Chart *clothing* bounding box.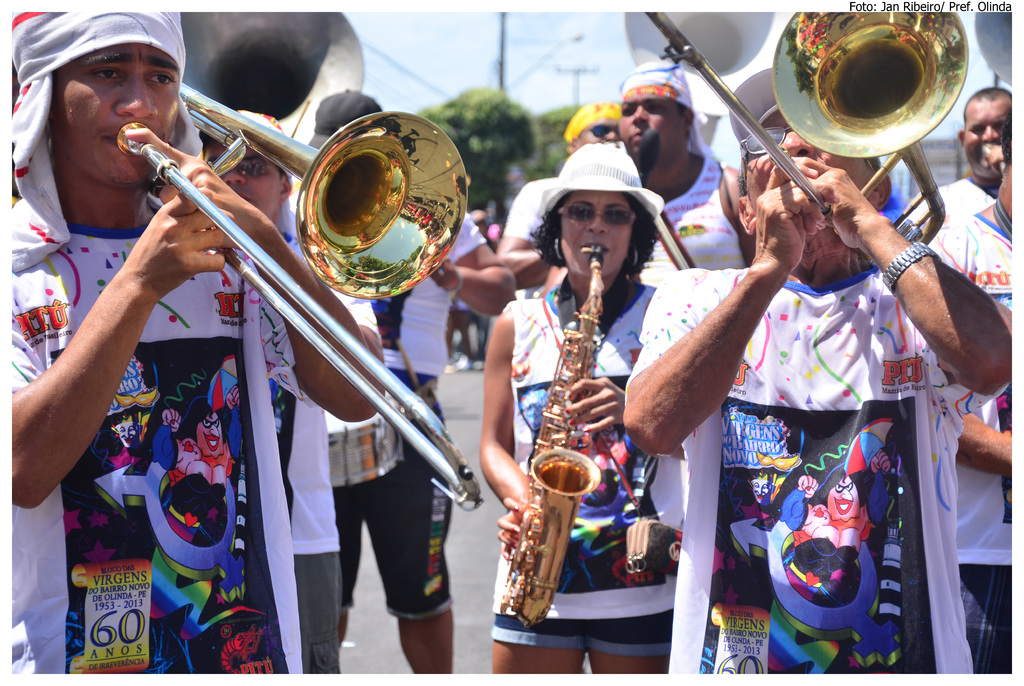
Charted: (x1=328, y1=199, x2=486, y2=625).
